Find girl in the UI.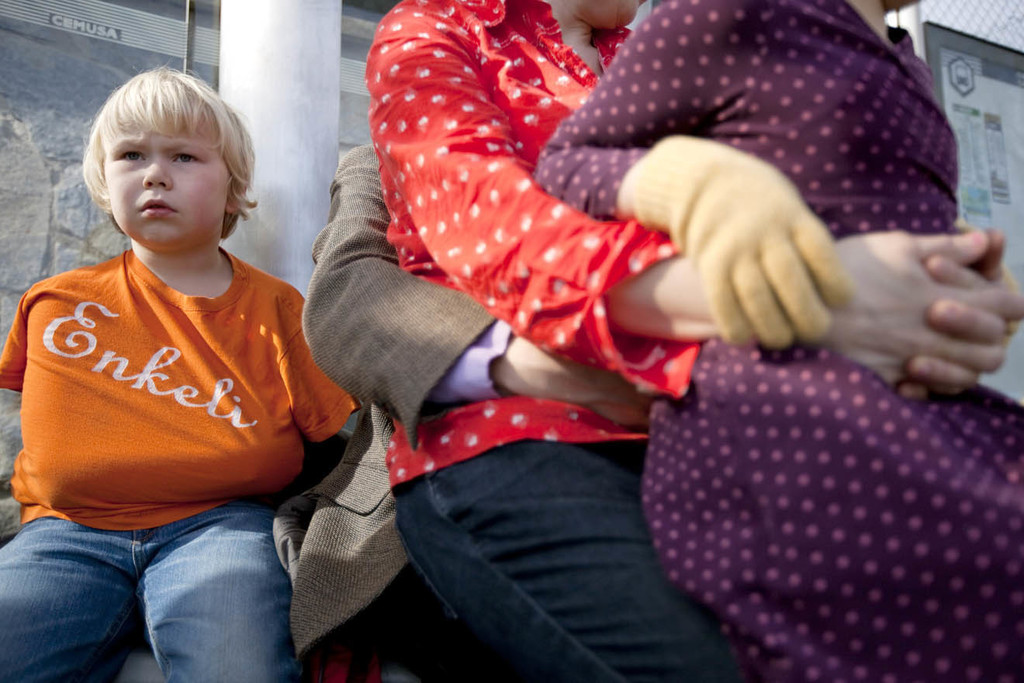
UI element at [534,0,1023,682].
